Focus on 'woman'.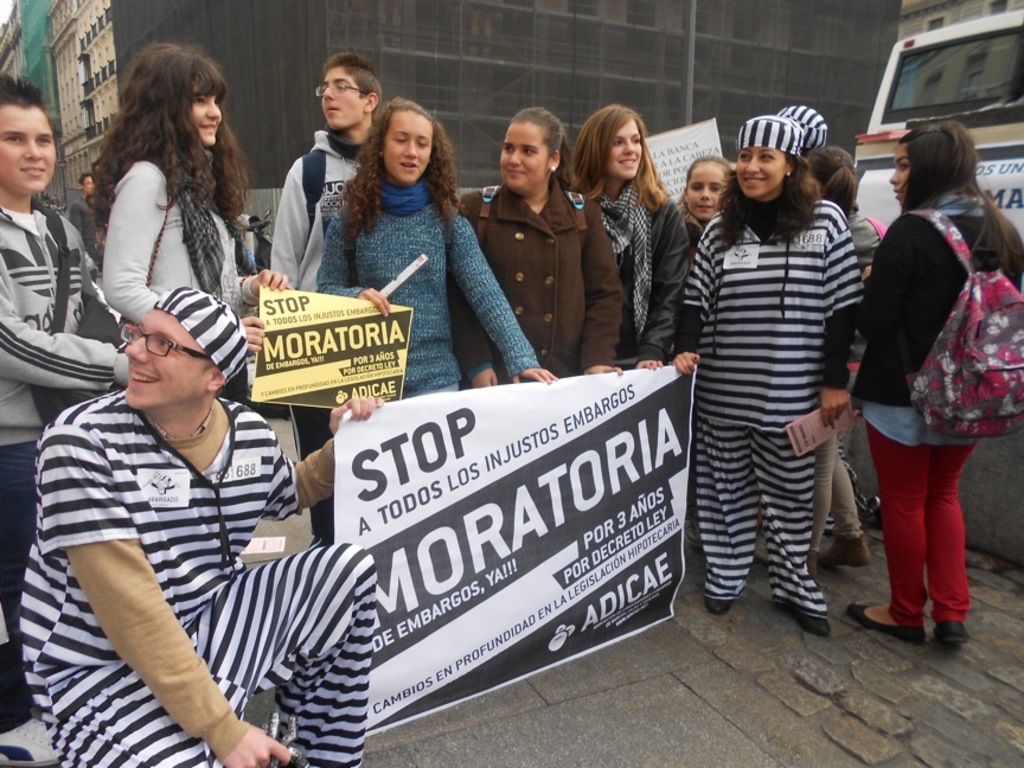
Focused at (571,101,685,371).
